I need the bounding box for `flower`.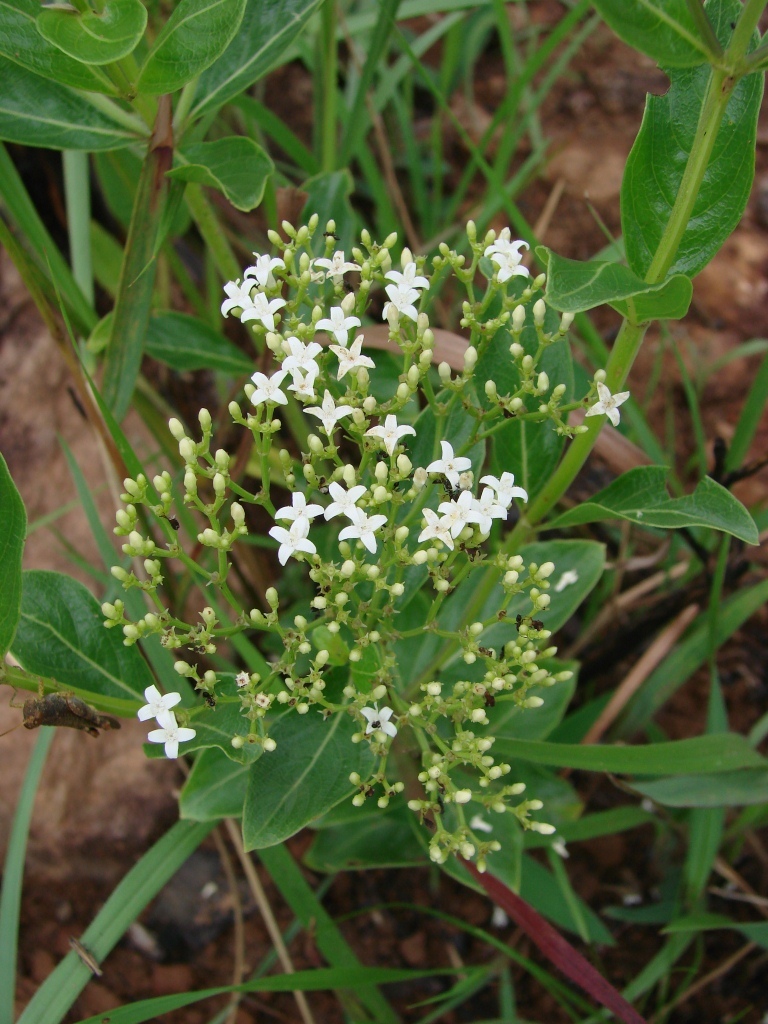
Here it is: select_region(323, 334, 374, 382).
